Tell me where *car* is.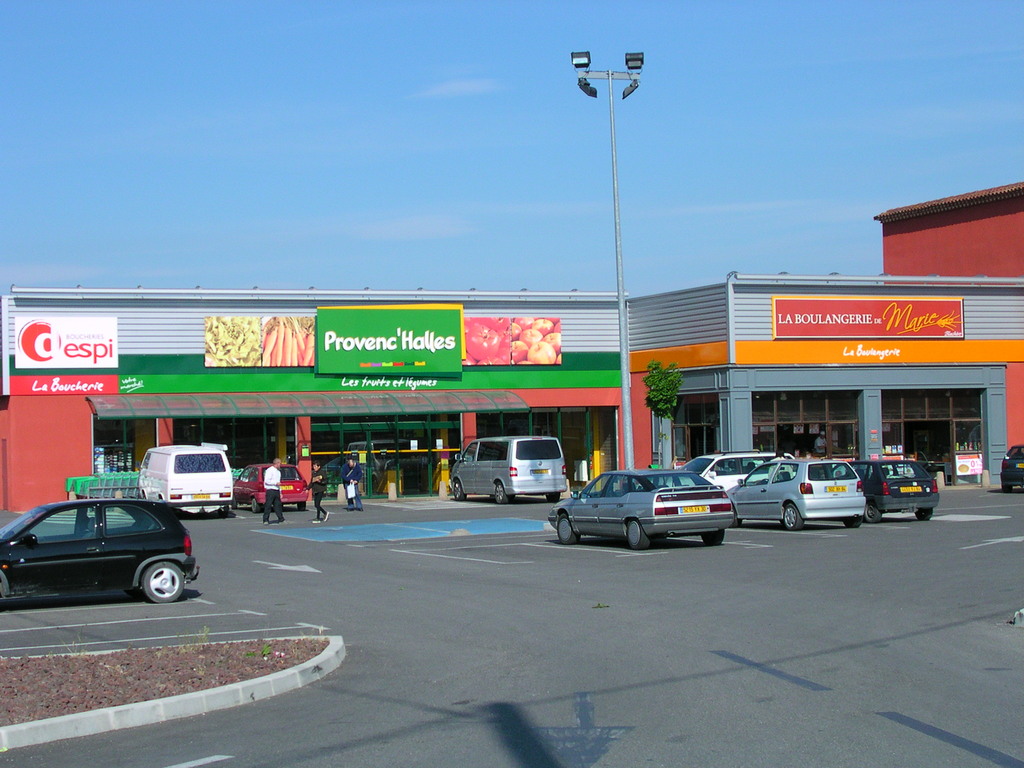
*car* is at (8,492,201,611).
